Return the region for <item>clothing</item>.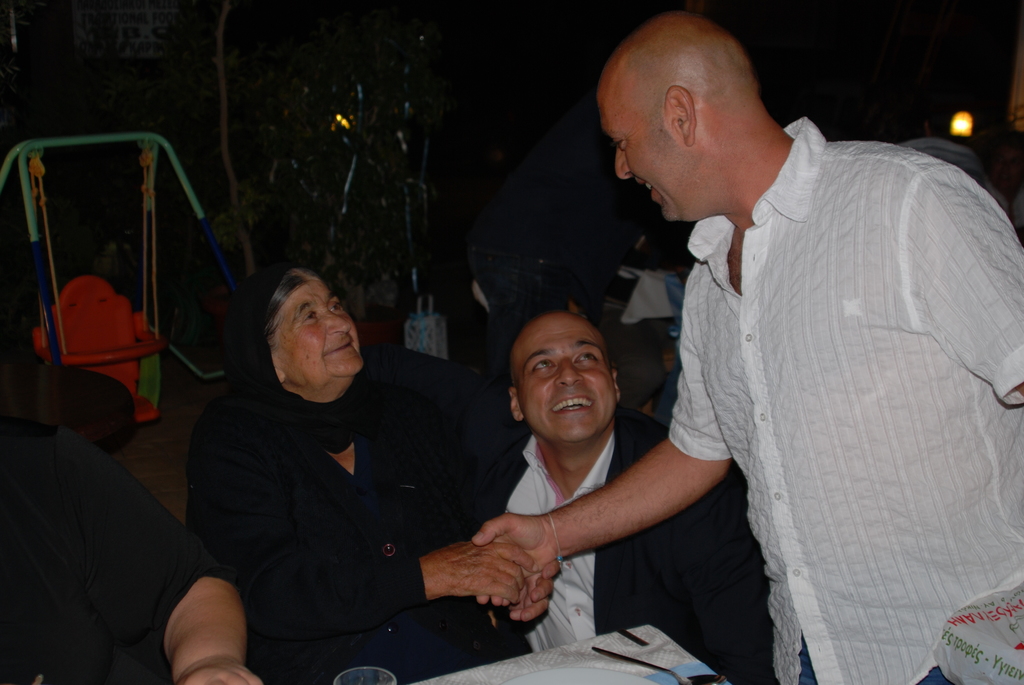
x1=190, y1=341, x2=480, y2=684.
